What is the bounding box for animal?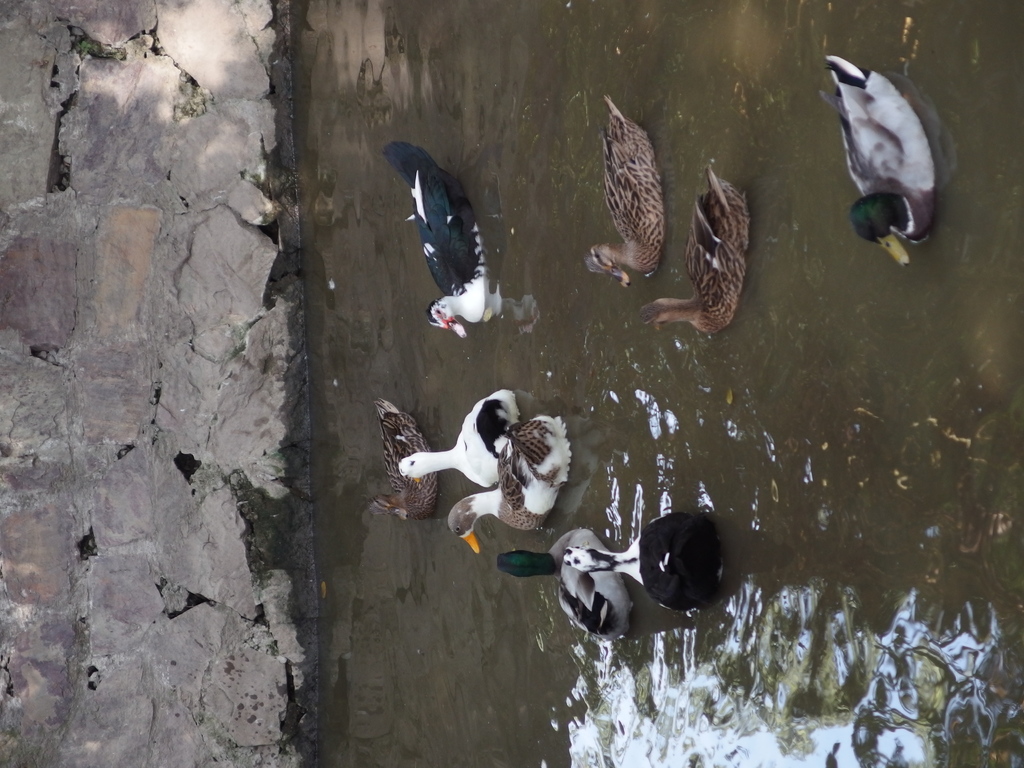
box(564, 505, 723, 621).
